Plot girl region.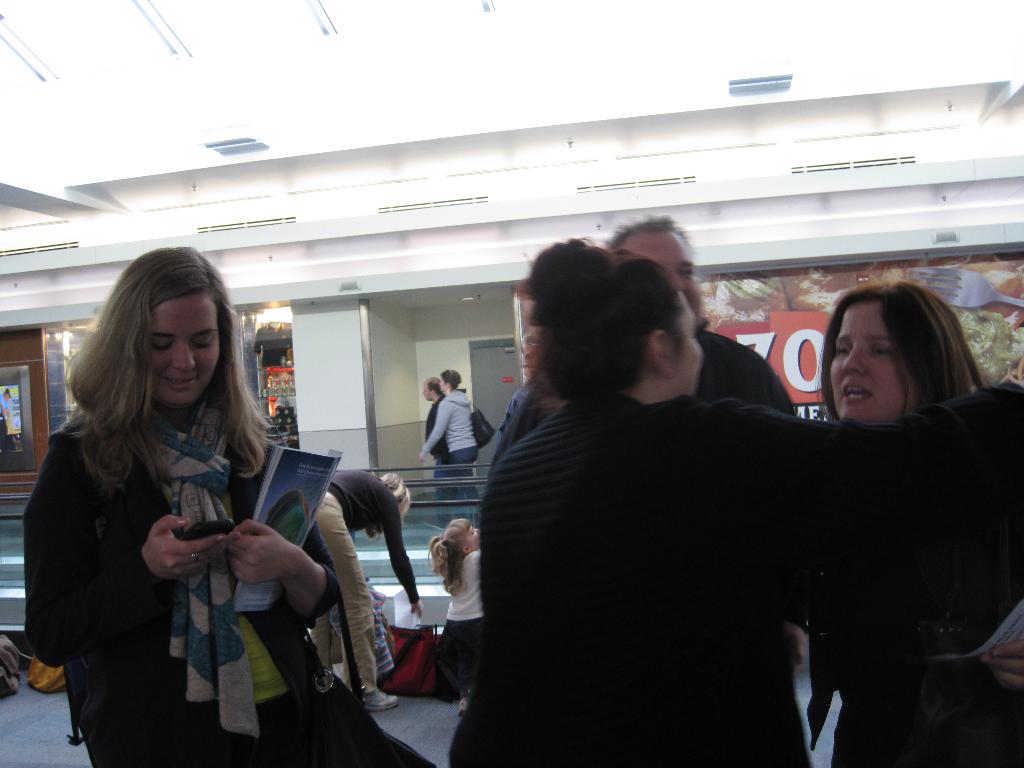
Plotted at (x1=413, y1=365, x2=490, y2=504).
